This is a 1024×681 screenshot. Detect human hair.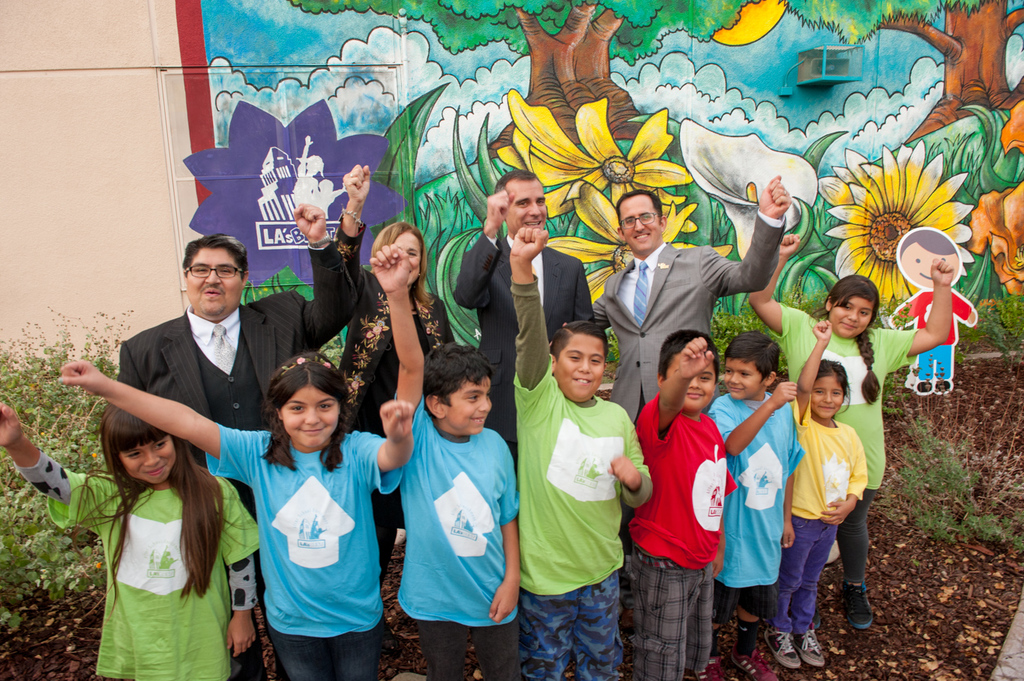
(424, 341, 496, 422).
